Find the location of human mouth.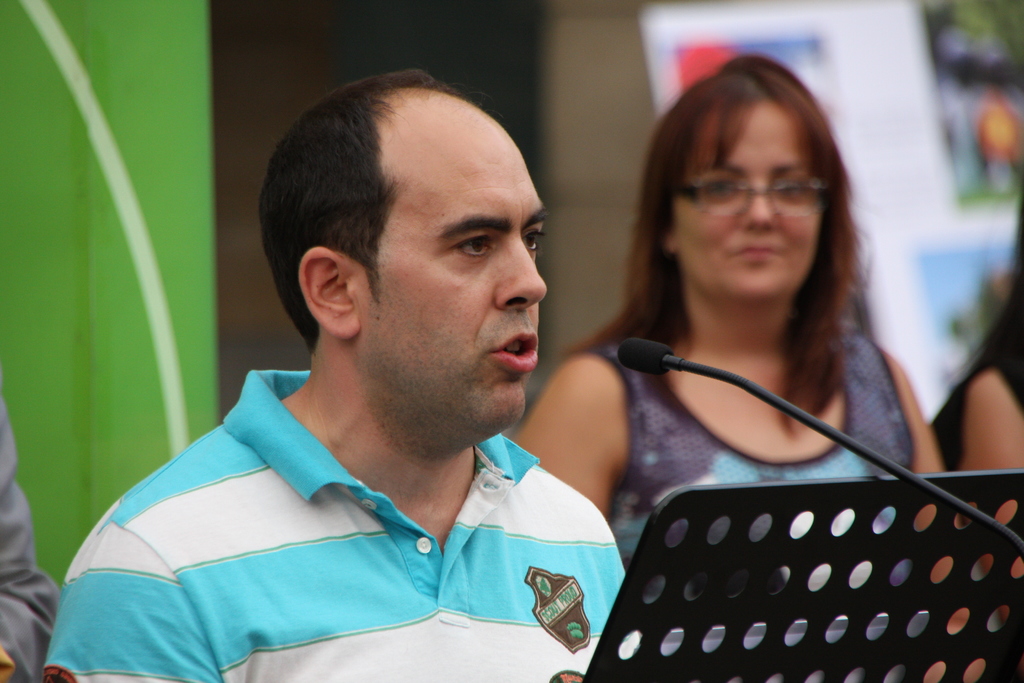
Location: bbox=(726, 240, 787, 263).
